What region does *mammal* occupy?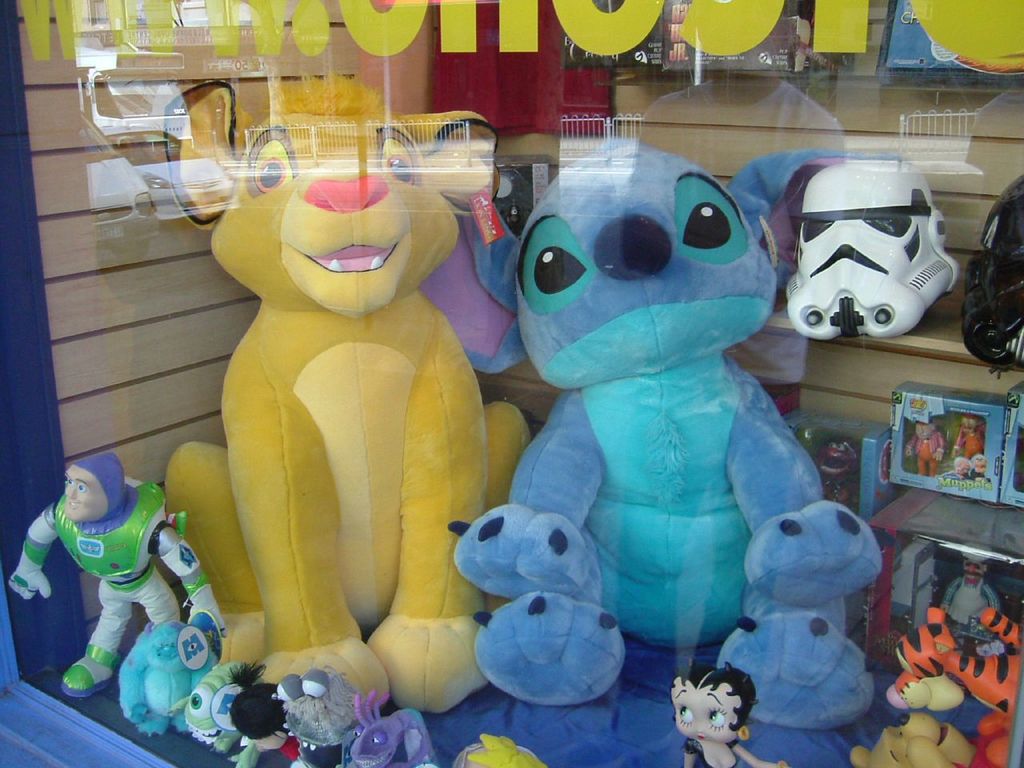
bbox=[185, 657, 259, 767].
